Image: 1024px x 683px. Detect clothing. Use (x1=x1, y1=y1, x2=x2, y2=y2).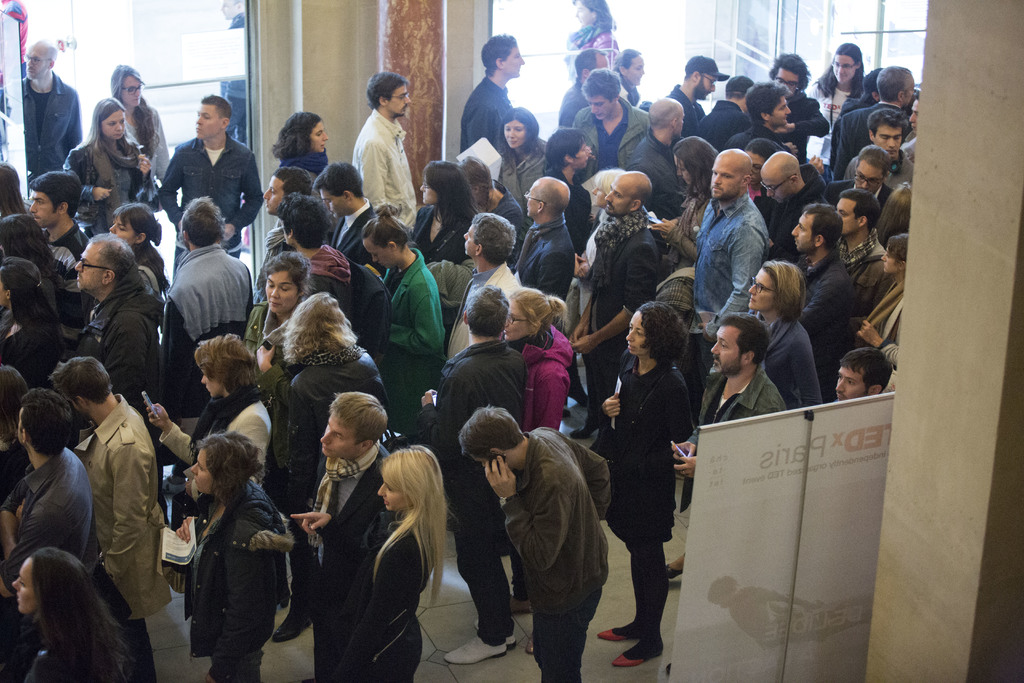
(x1=332, y1=195, x2=382, y2=275).
